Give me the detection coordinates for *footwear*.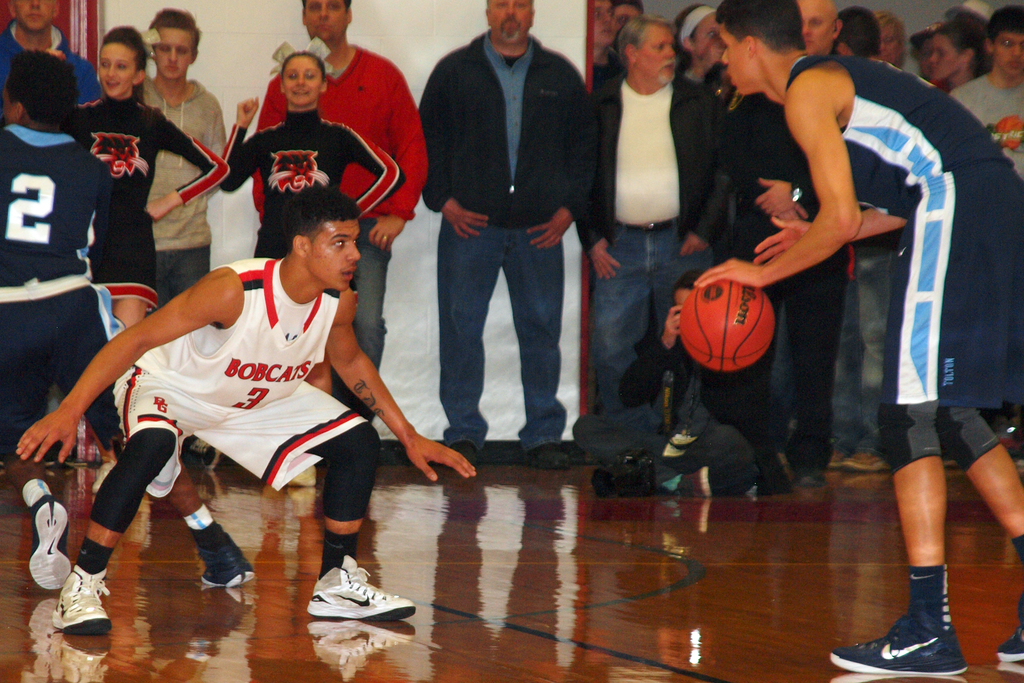
detection(307, 556, 416, 625).
